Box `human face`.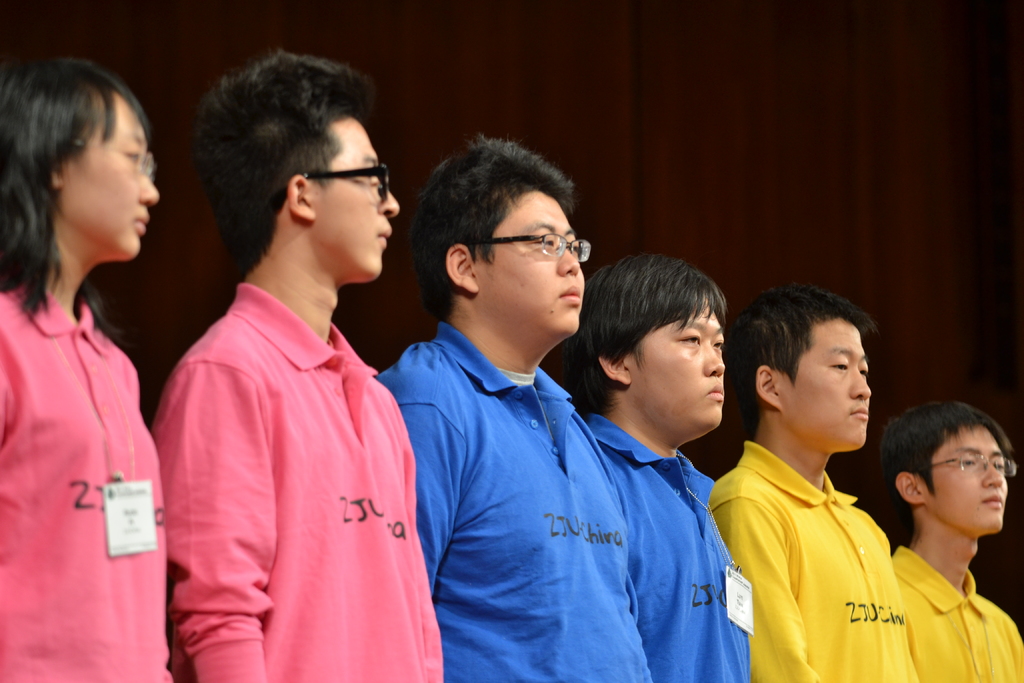
<box>641,295,725,440</box>.
